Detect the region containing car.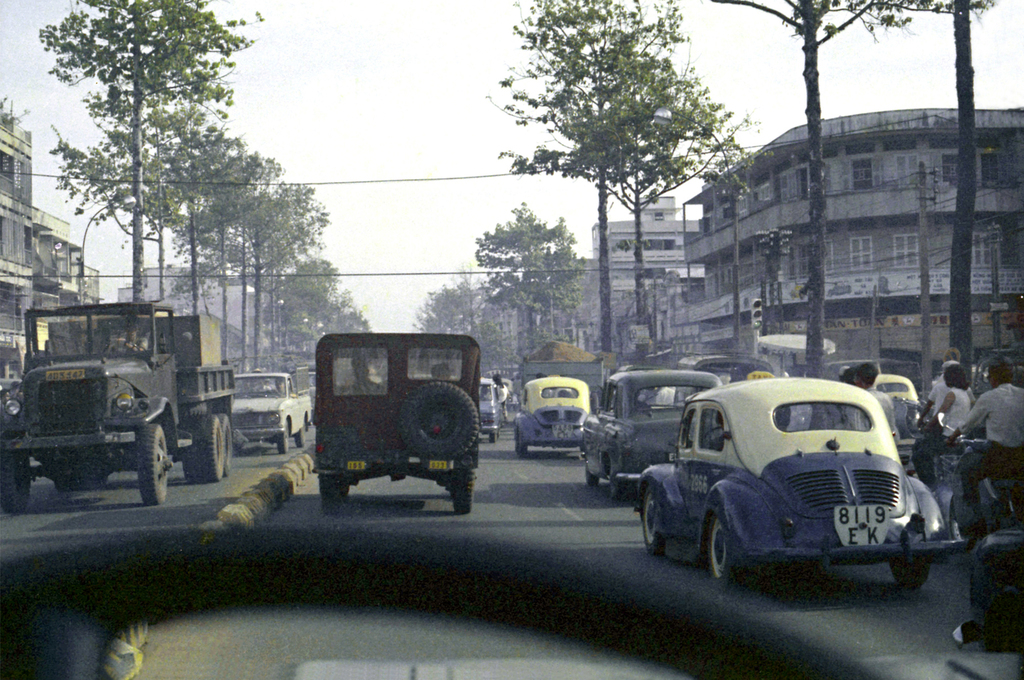
left=227, top=370, right=316, bottom=455.
